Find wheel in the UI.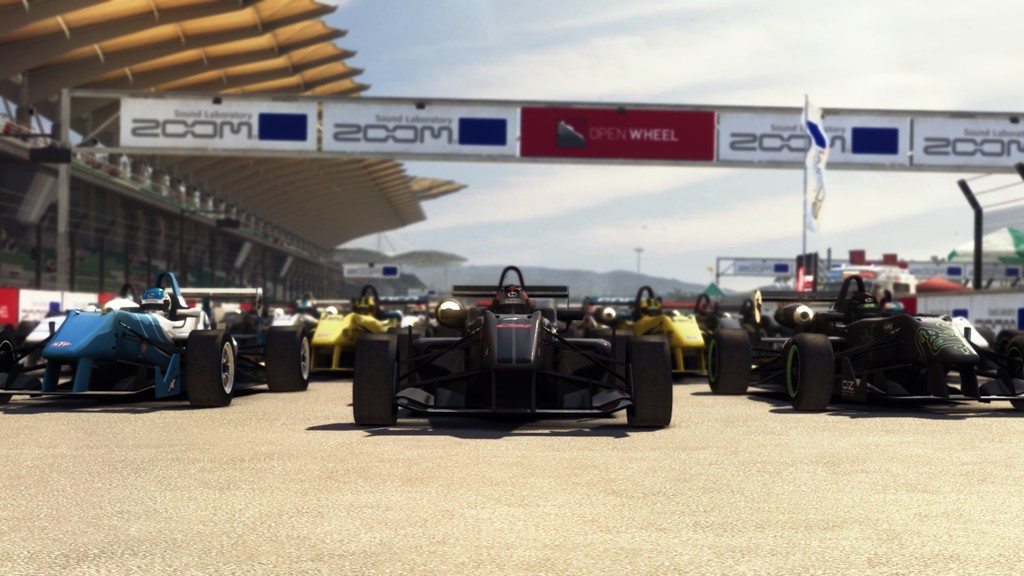
UI element at BBox(996, 329, 1021, 370).
